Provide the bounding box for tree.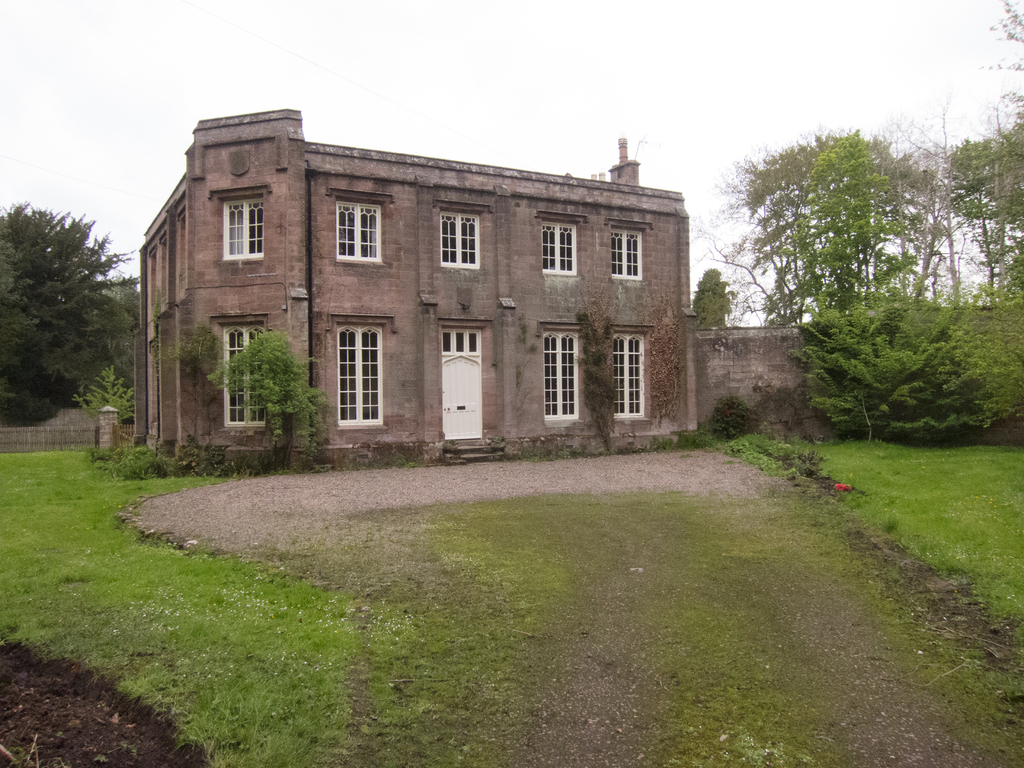
l=973, t=0, r=1023, b=77.
